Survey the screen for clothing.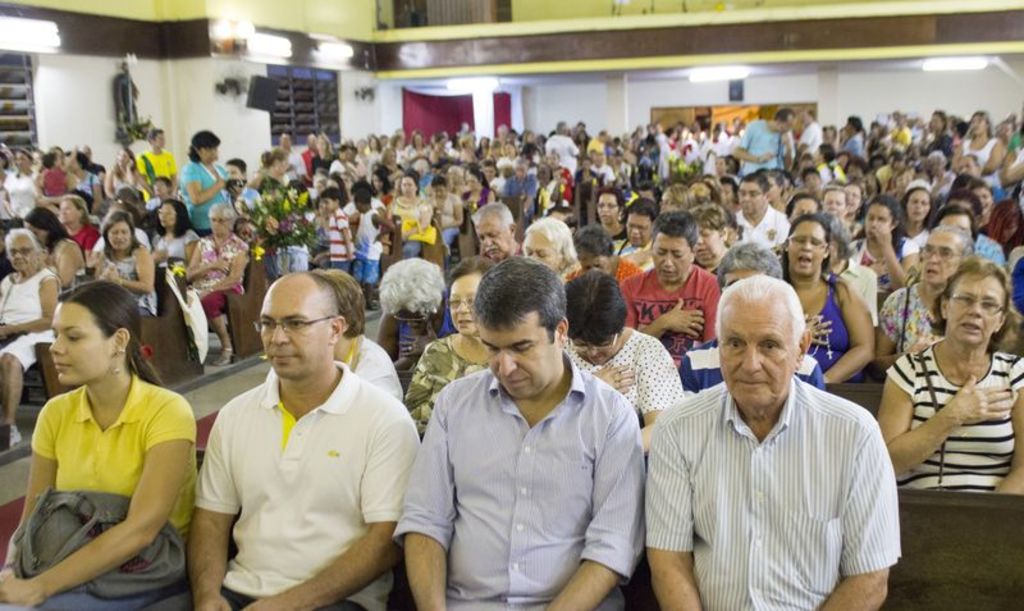
Survey found: [969,234,1006,270].
